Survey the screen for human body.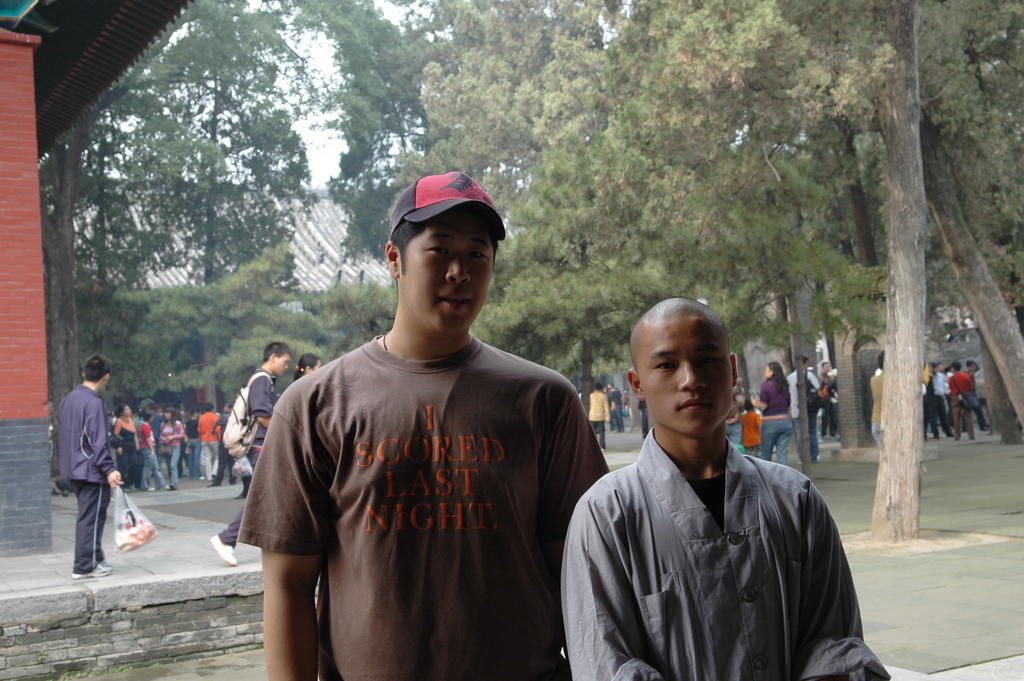
Survey found: box=[756, 380, 795, 464].
